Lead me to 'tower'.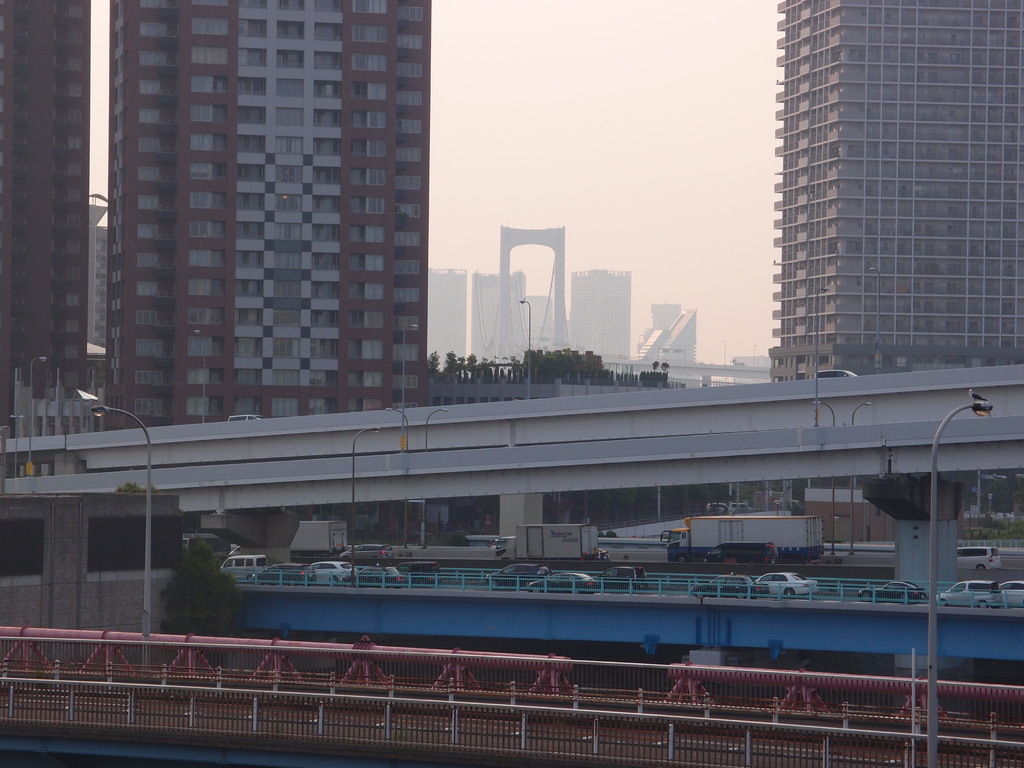
Lead to [463,269,502,359].
